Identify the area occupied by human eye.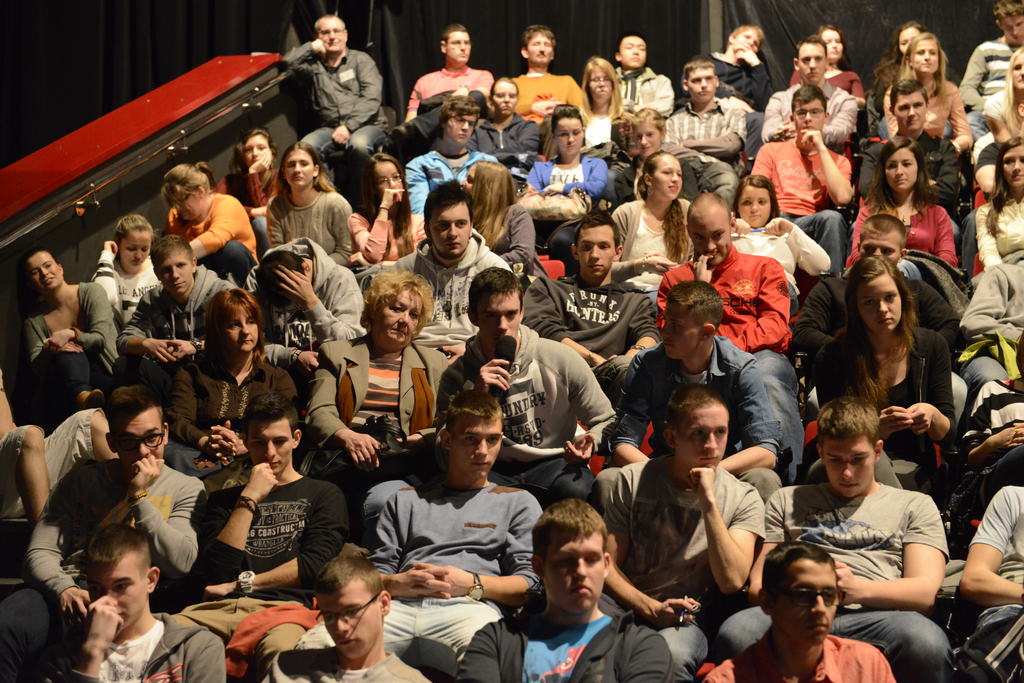
Area: (x1=822, y1=591, x2=835, y2=601).
